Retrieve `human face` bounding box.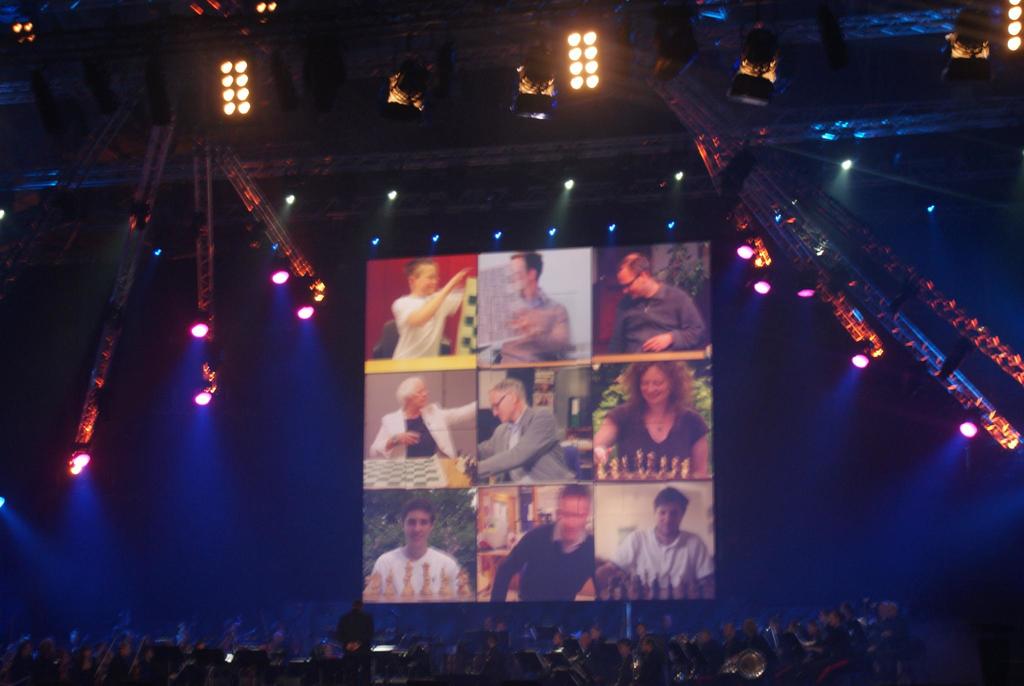
Bounding box: 483, 617, 492, 626.
